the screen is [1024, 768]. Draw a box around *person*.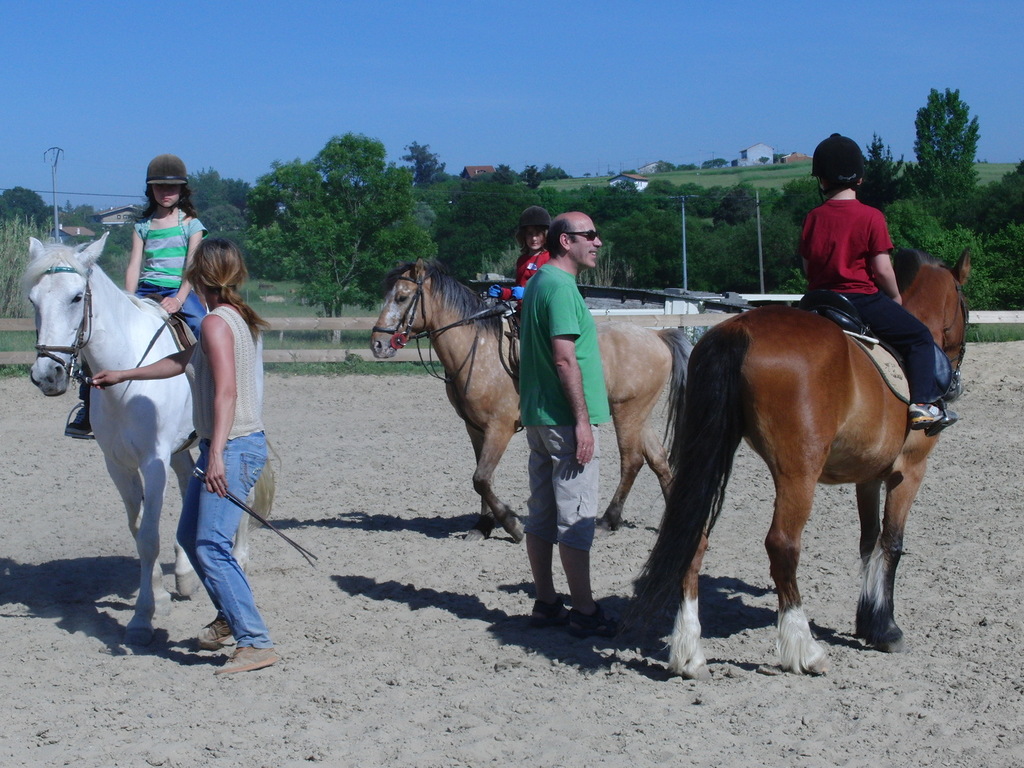
88, 236, 284, 680.
